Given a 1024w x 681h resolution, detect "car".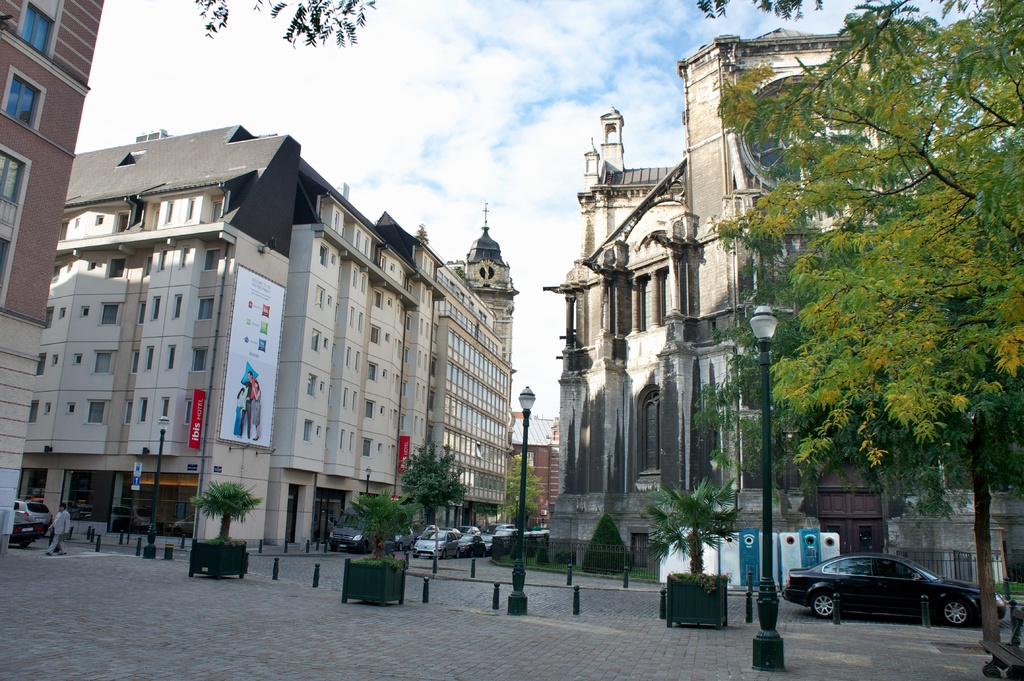
locate(11, 499, 52, 547).
